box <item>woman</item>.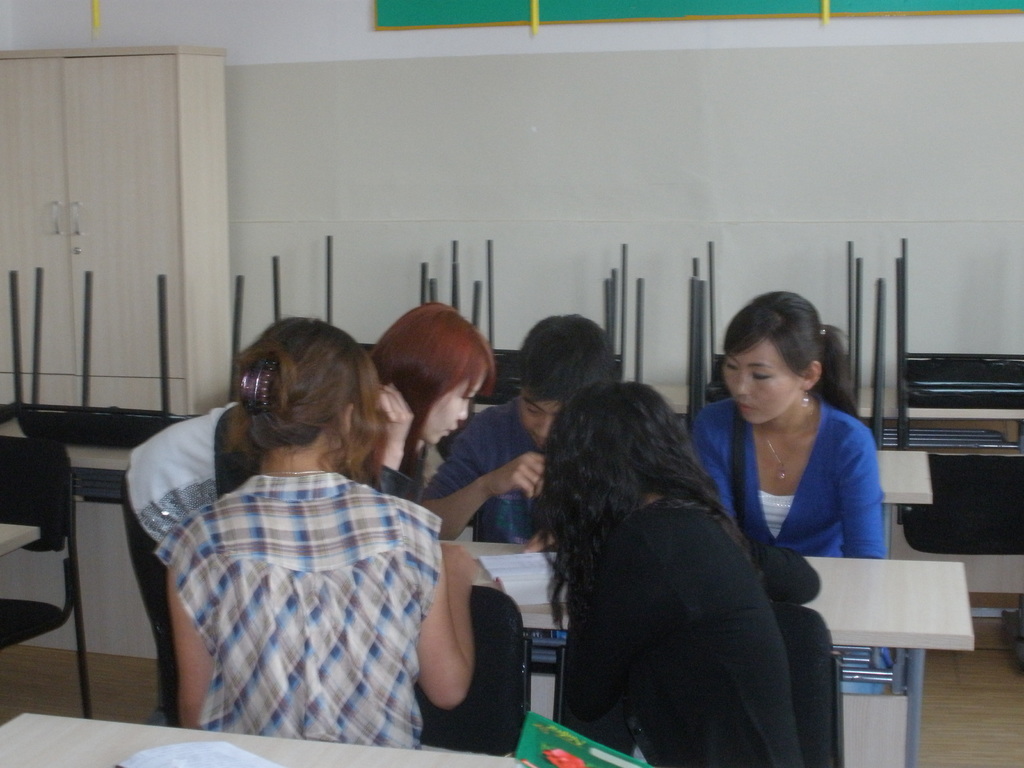
534,378,816,767.
